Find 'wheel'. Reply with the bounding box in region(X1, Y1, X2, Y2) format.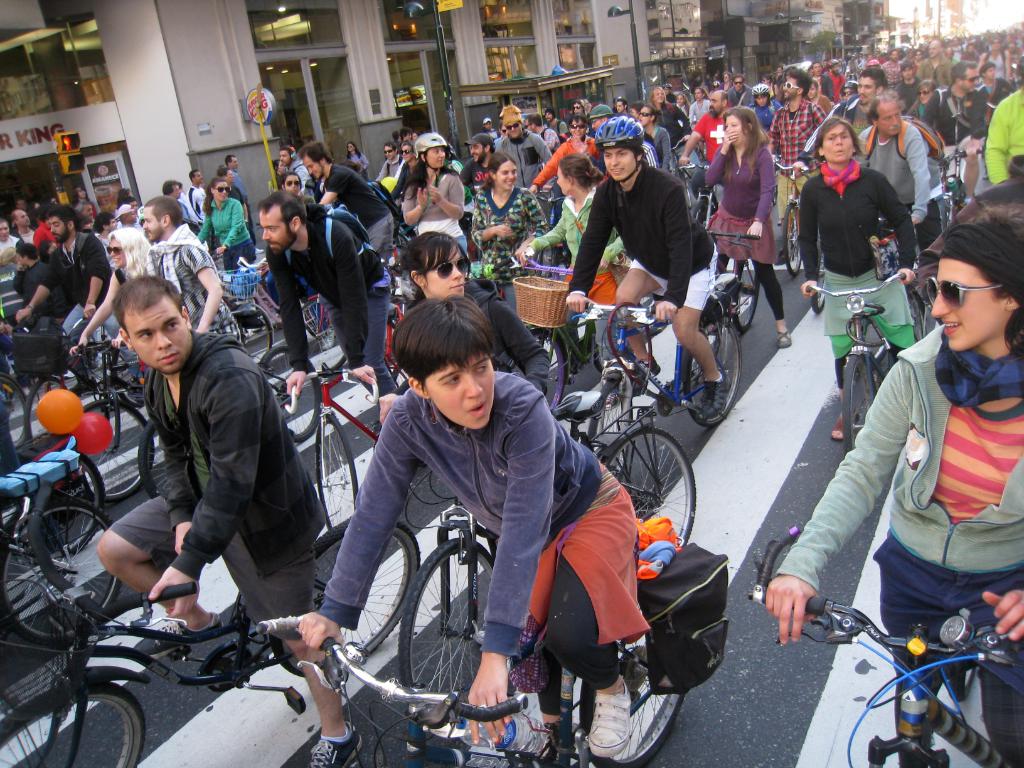
region(776, 199, 806, 278).
